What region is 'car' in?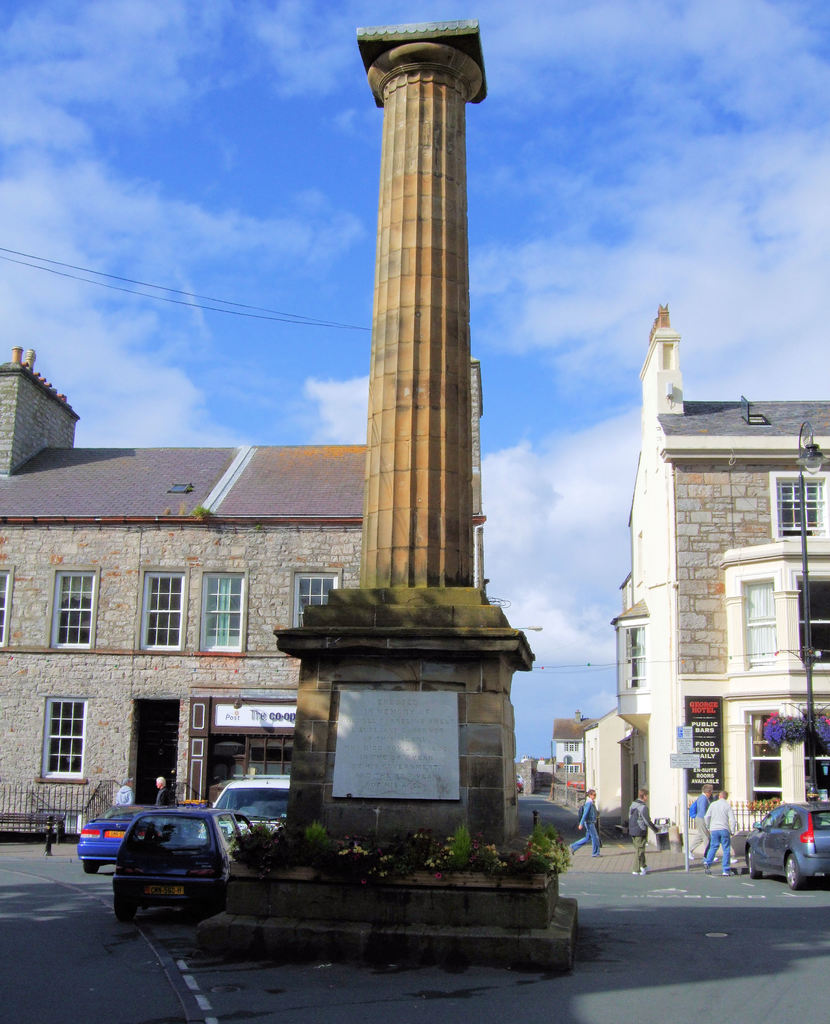
[74, 799, 135, 879].
